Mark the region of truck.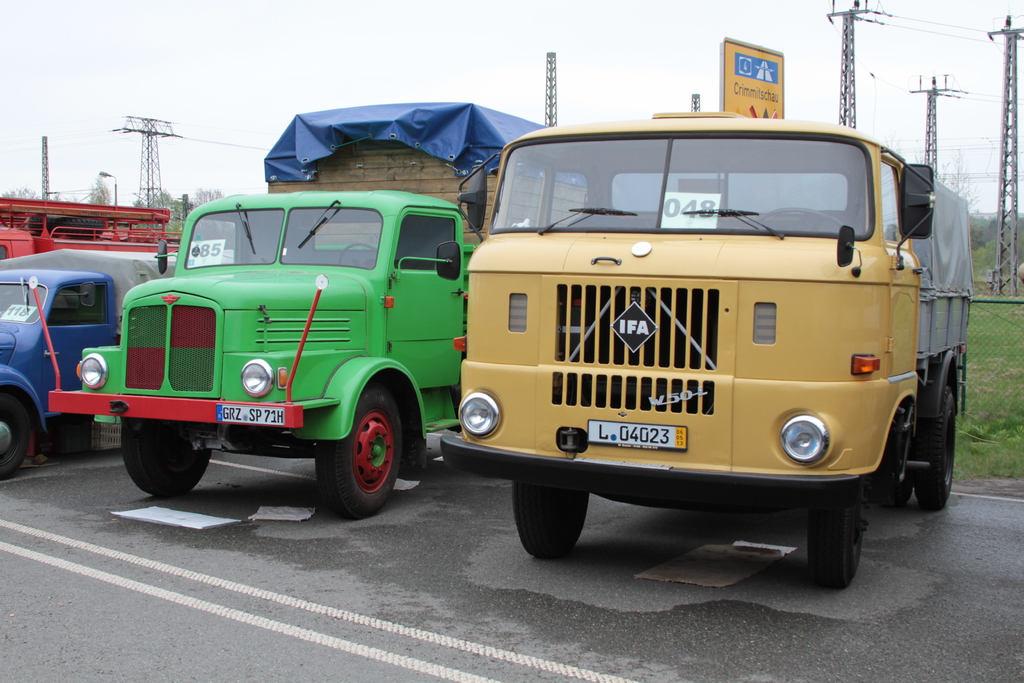
Region: select_region(188, 163, 488, 531).
